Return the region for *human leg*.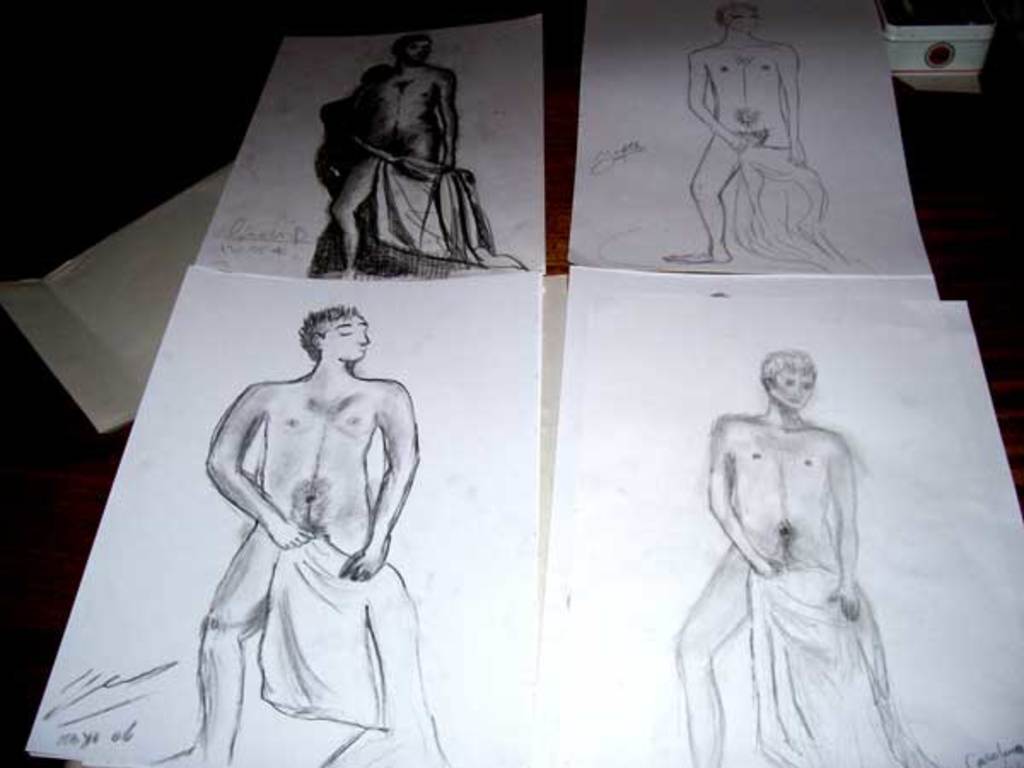
[667, 137, 741, 265].
